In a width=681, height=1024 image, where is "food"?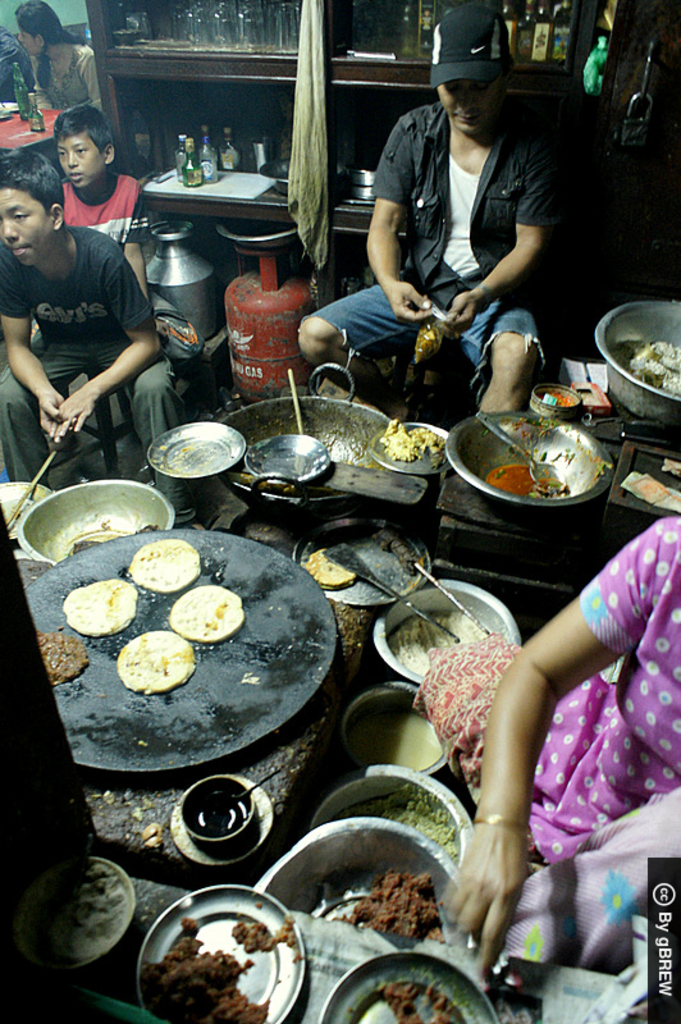
36/625/88/691.
